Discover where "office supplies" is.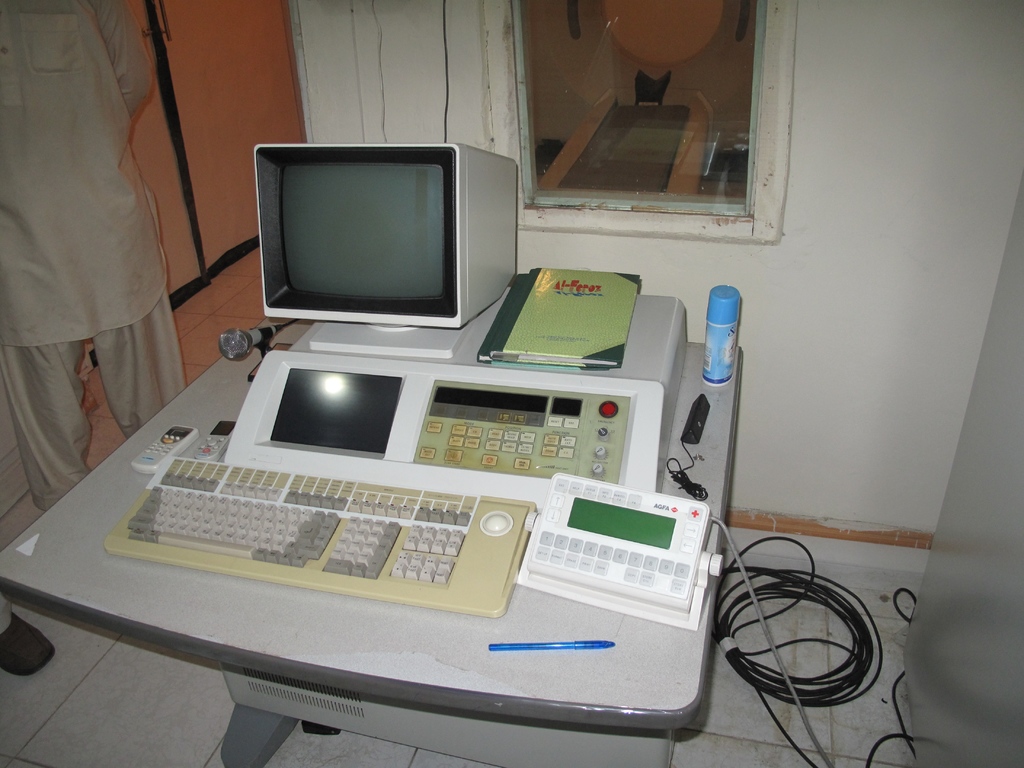
Discovered at box=[108, 457, 542, 607].
